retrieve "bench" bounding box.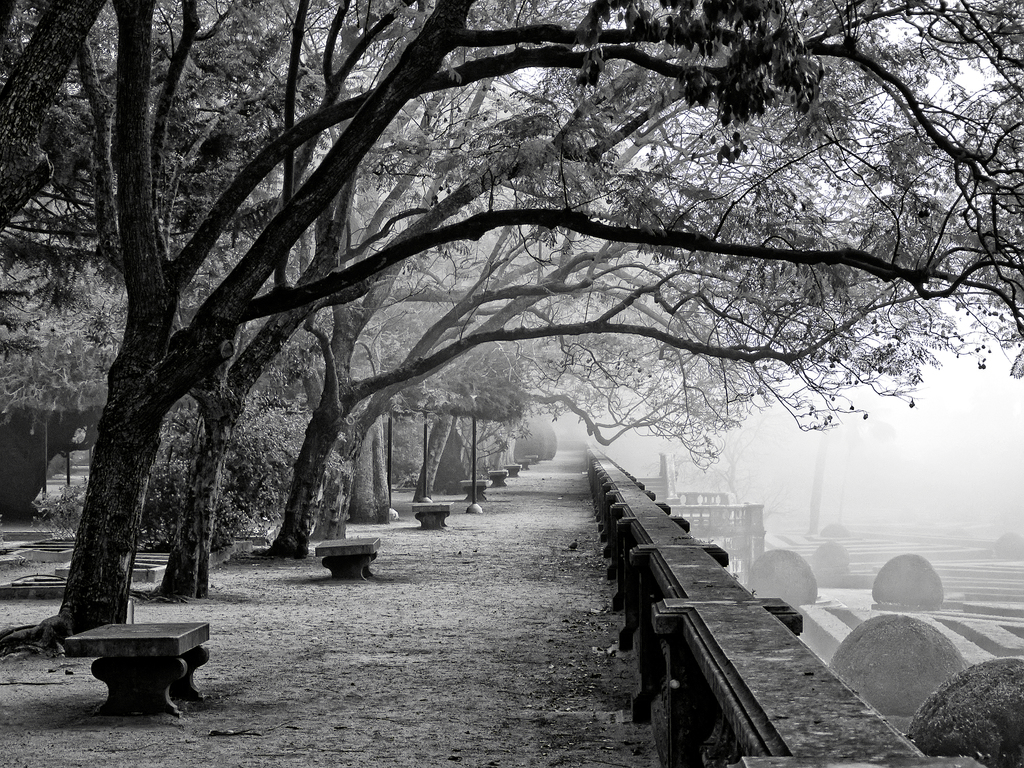
Bounding box: 315,538,382,580.
